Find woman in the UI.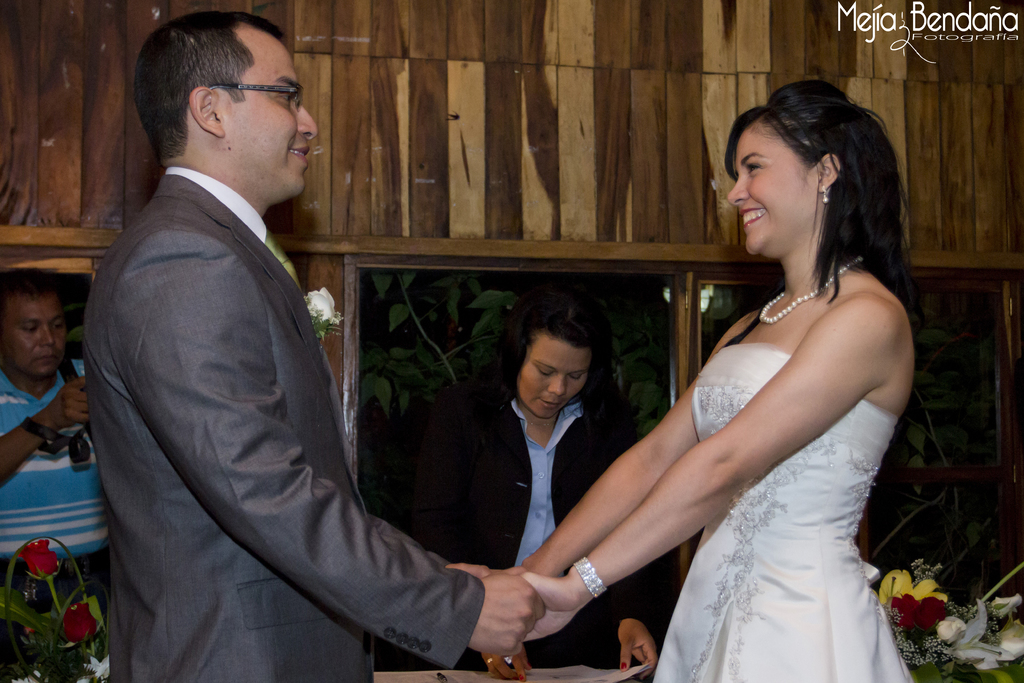
UI element at detection(385, 288, 662, 682).
